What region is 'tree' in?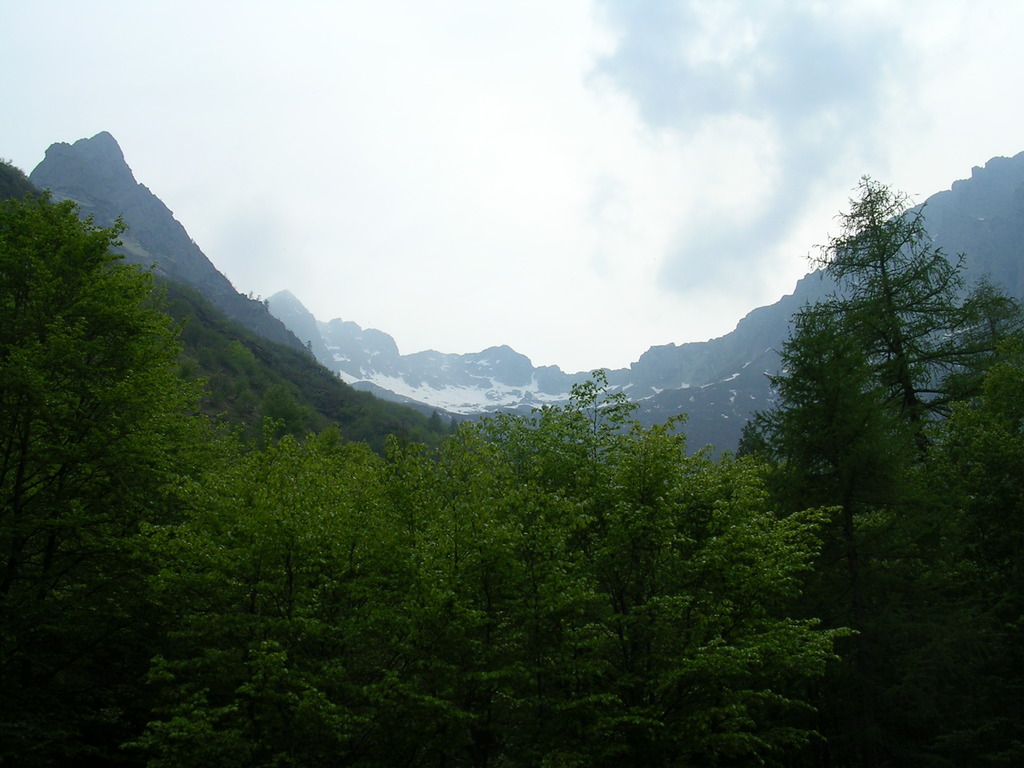
747 164 984 643.
